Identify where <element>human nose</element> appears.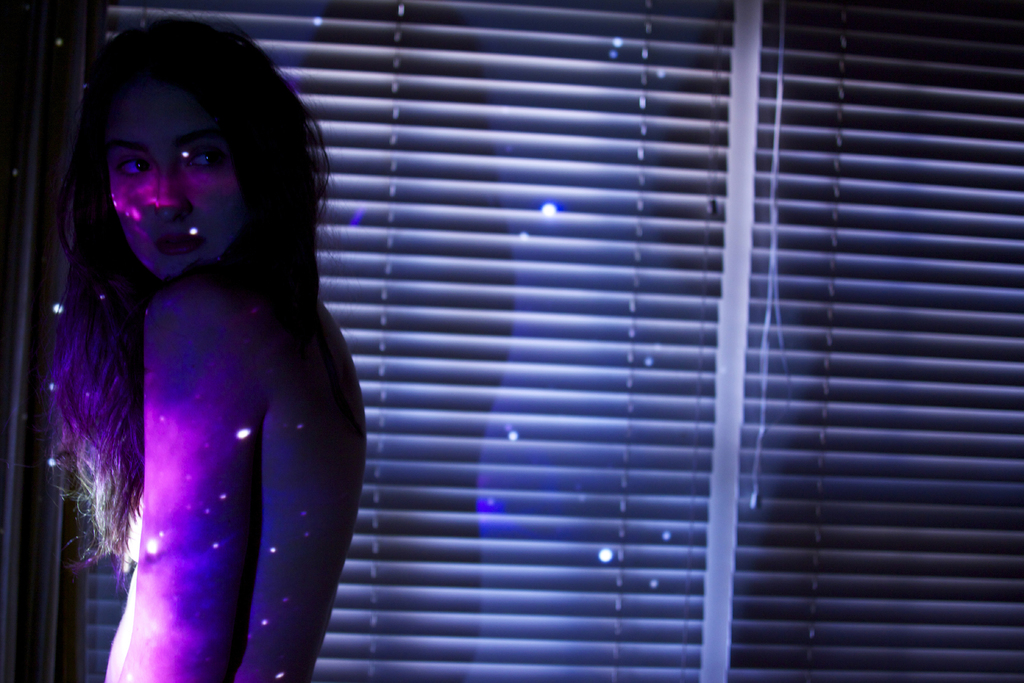
Appears at (154,174,187,221).
